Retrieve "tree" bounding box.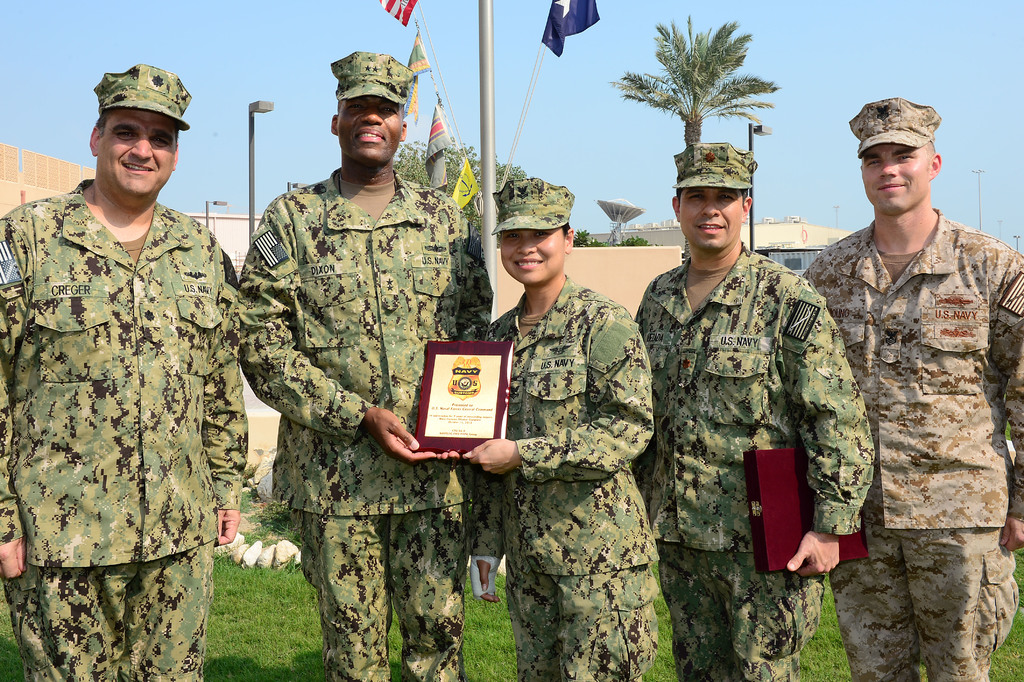
Bounding box: 619,21,789,163.
